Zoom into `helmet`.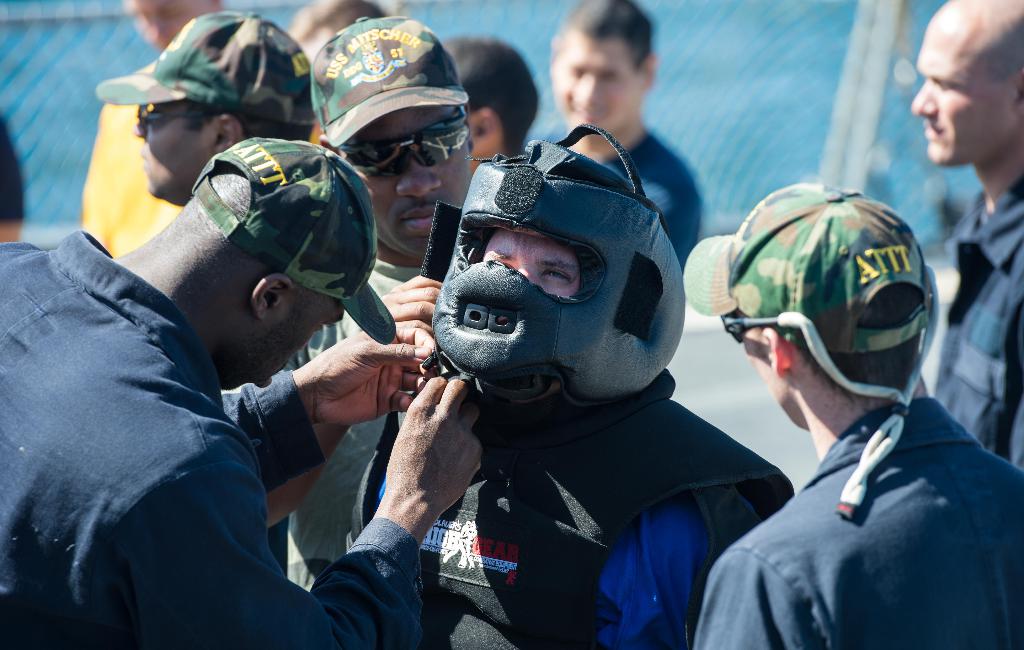
Zoom target: [419, 123, 687, 412].
